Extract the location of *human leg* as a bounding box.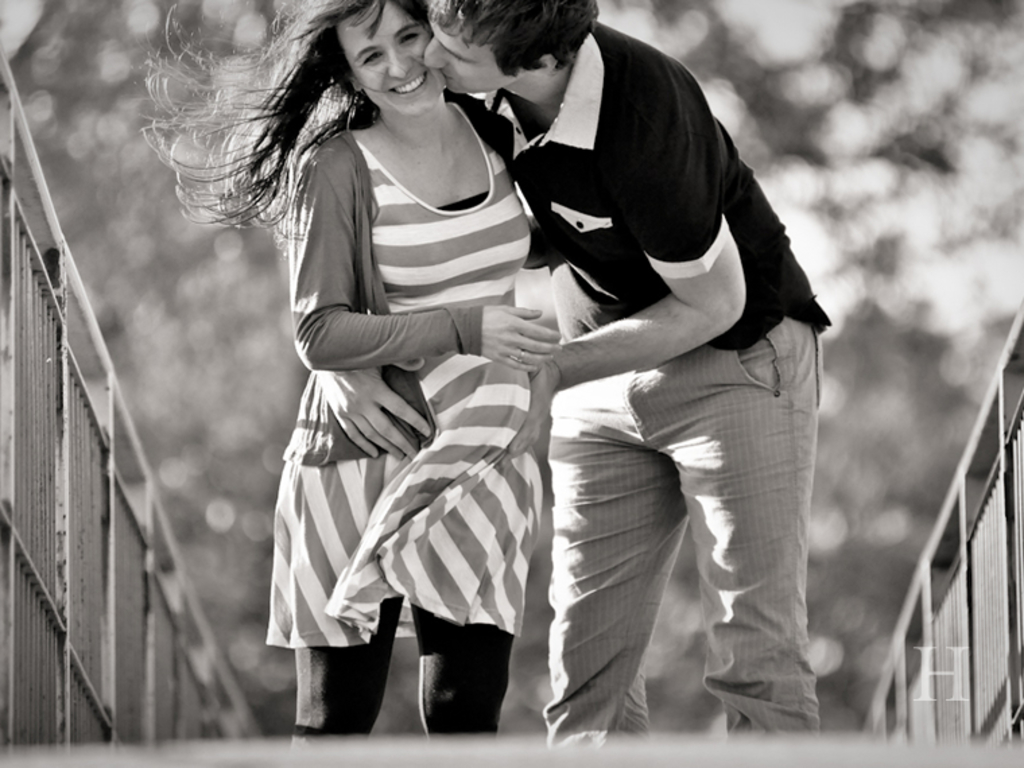
{"x1": 670, "y1": 311, "x2": 823, "y2": 745}.
